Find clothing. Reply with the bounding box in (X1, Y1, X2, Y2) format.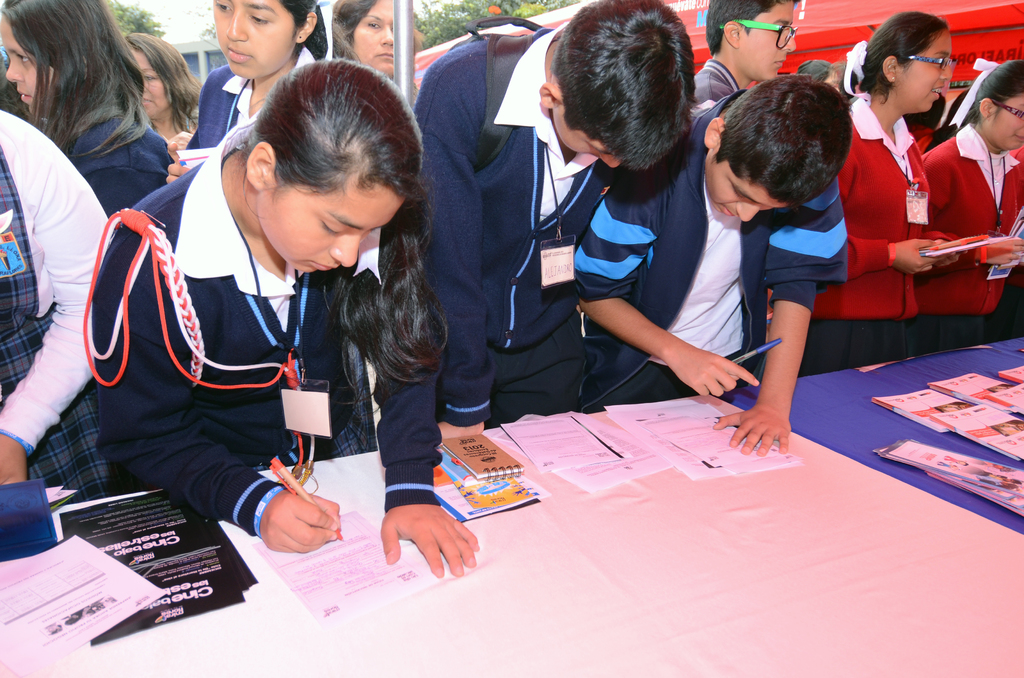
(414, 25, 628, 423).
